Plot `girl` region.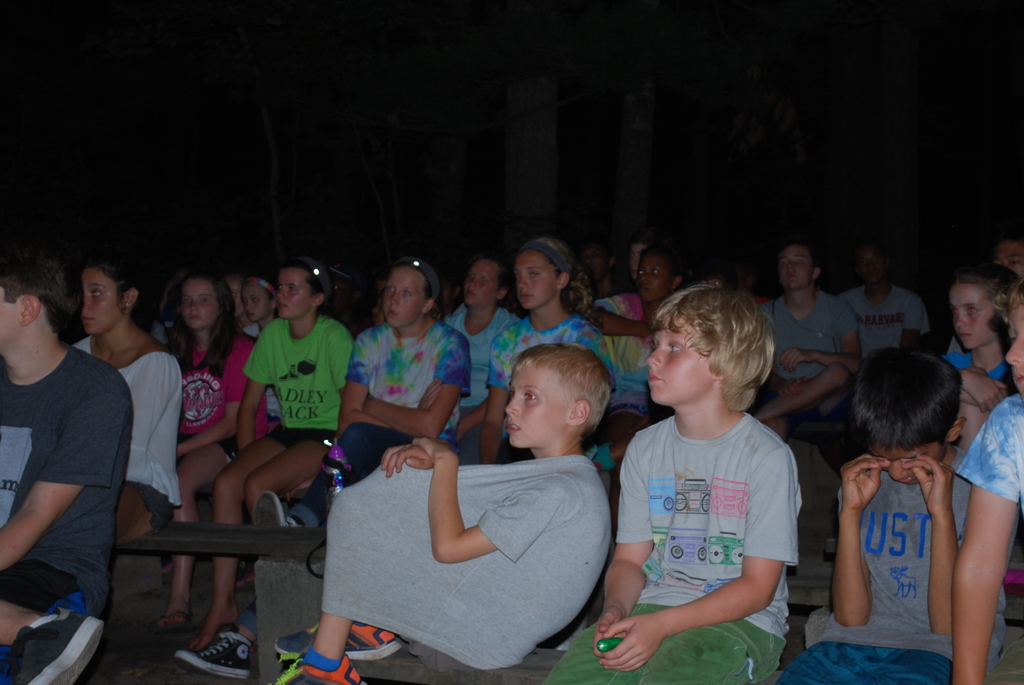
Plotted at rect(157, 273, 275, 627).
